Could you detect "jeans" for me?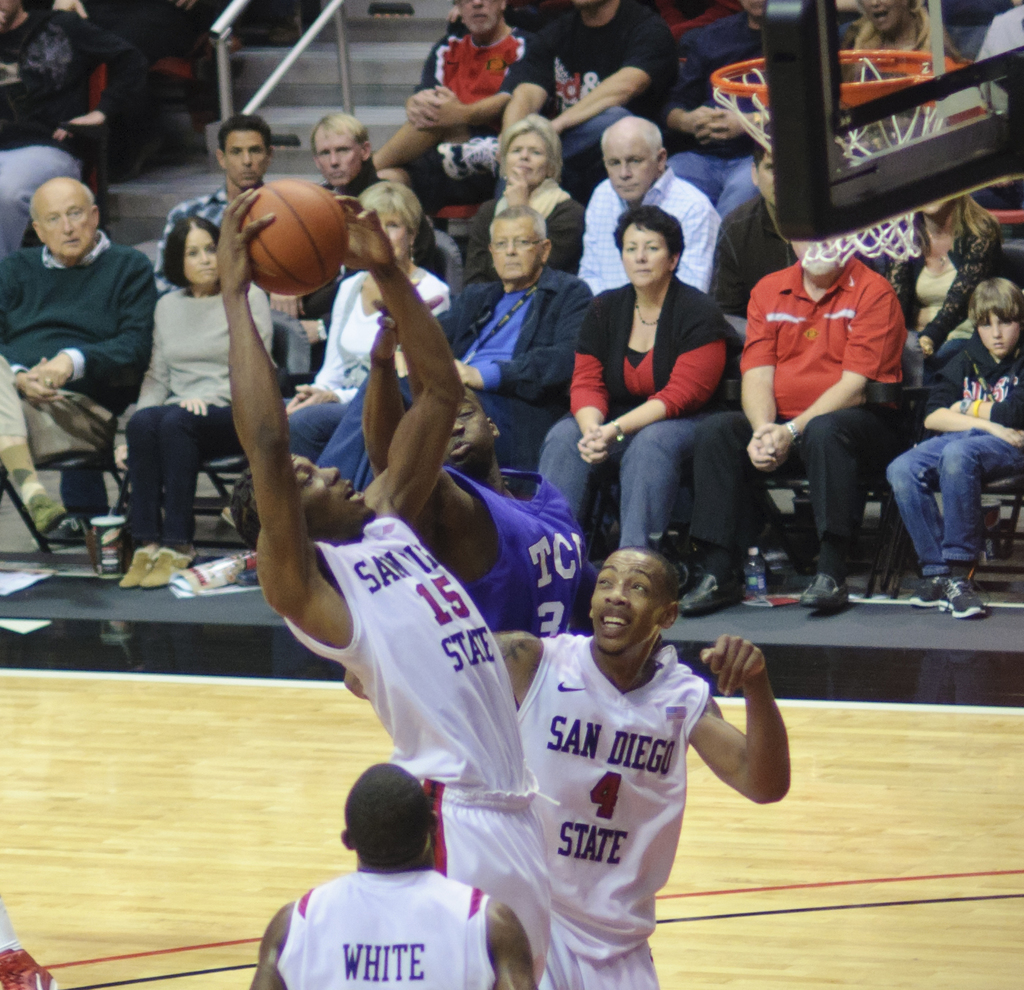
Detection result: (left=890, top=426, right=999, bottom=601).
